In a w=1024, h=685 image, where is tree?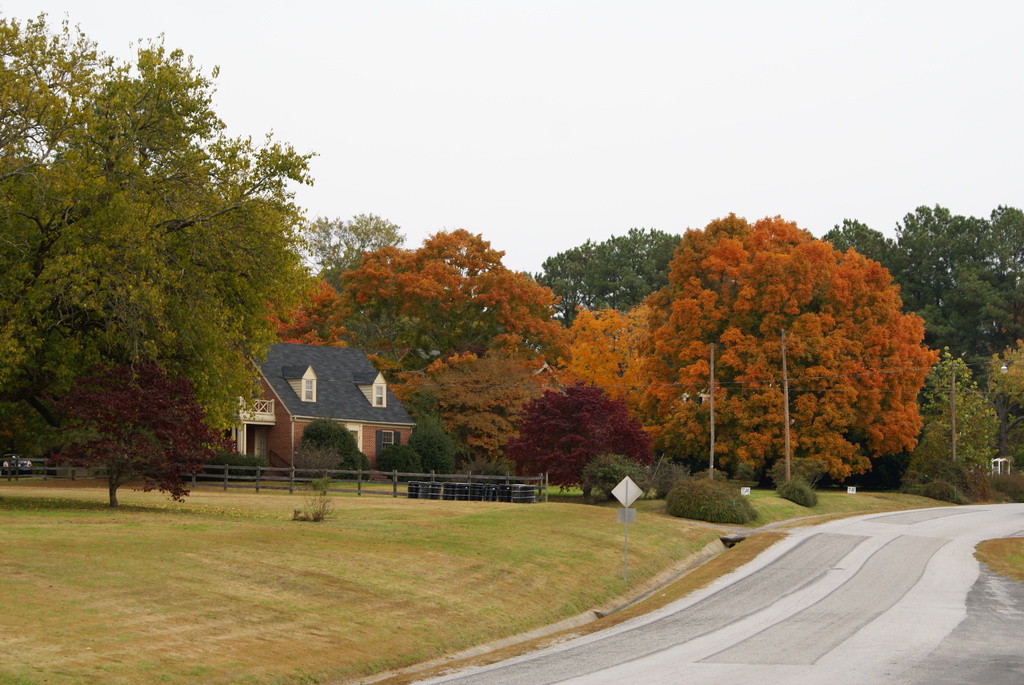
left=534, top=225, right=681, bottom=310.
